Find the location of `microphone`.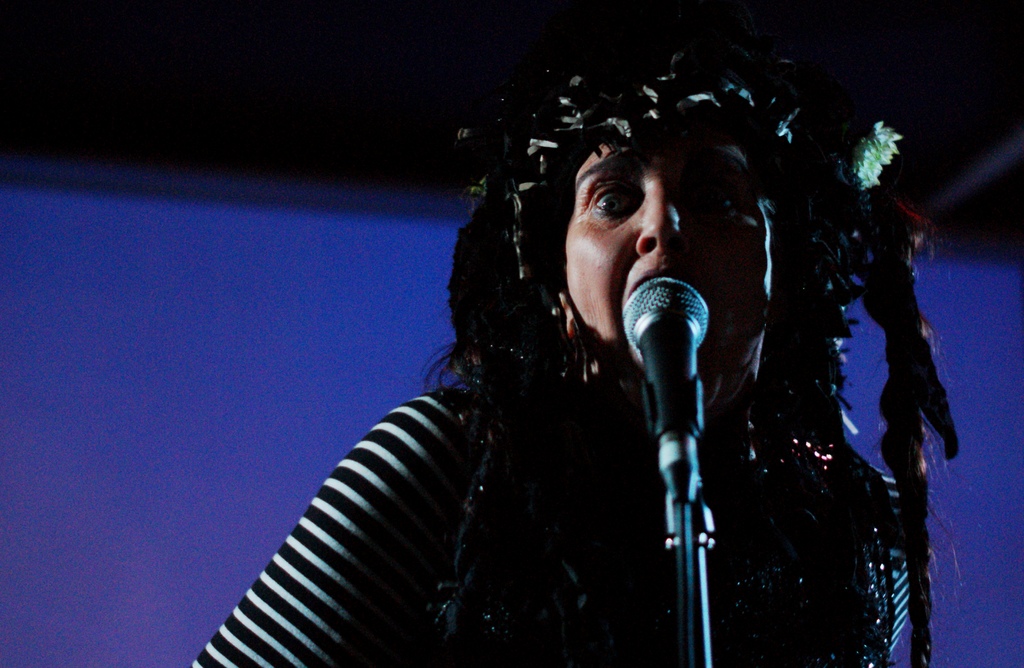
Location: x1=620, y1=272, x2=707, y2=435.
